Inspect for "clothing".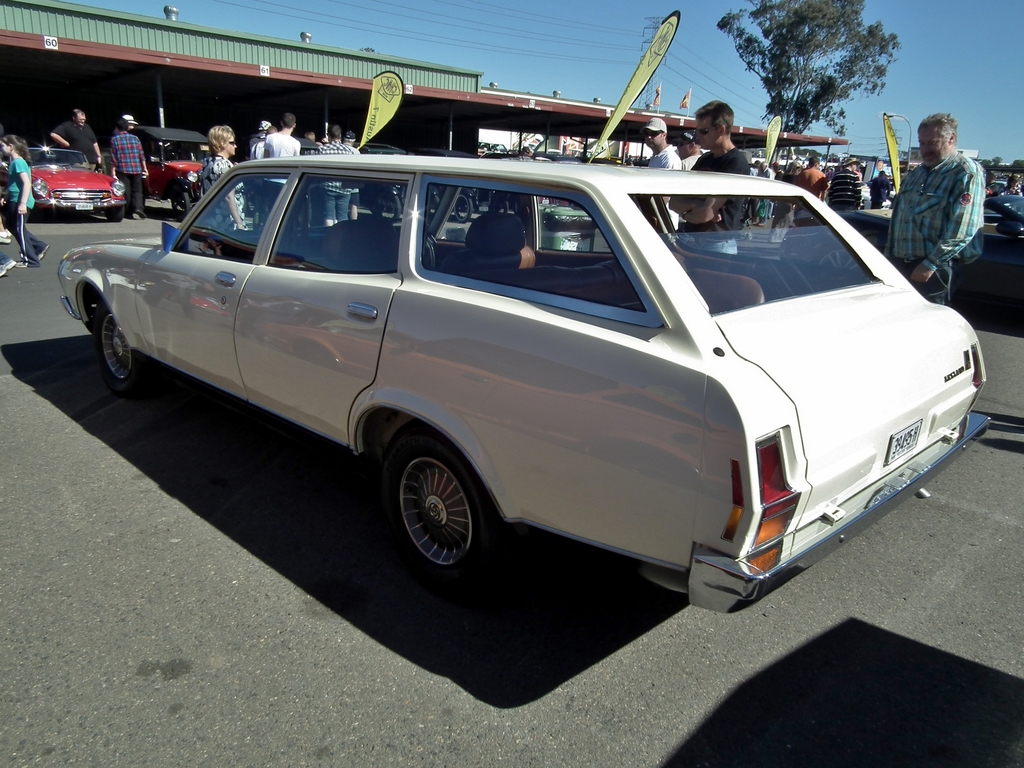
Inspection: [x1=114, y1=135, x2=141, y2=209].
